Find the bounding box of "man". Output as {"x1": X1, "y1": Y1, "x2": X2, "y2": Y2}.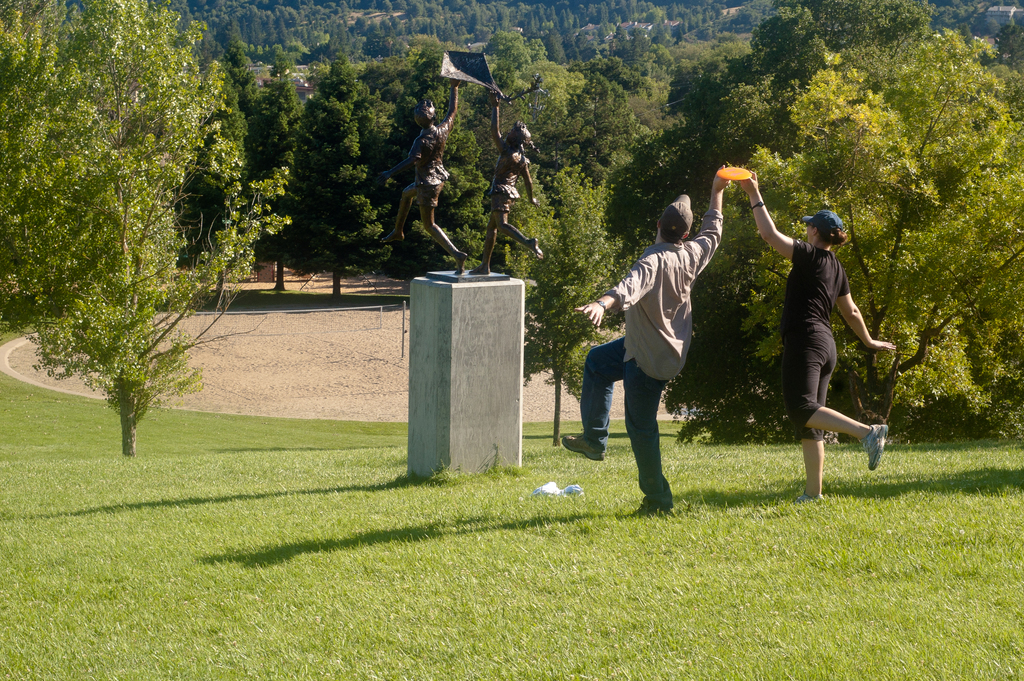
{"x1": 546, "y1": 168, "x2": 754, "y2": 518}.
